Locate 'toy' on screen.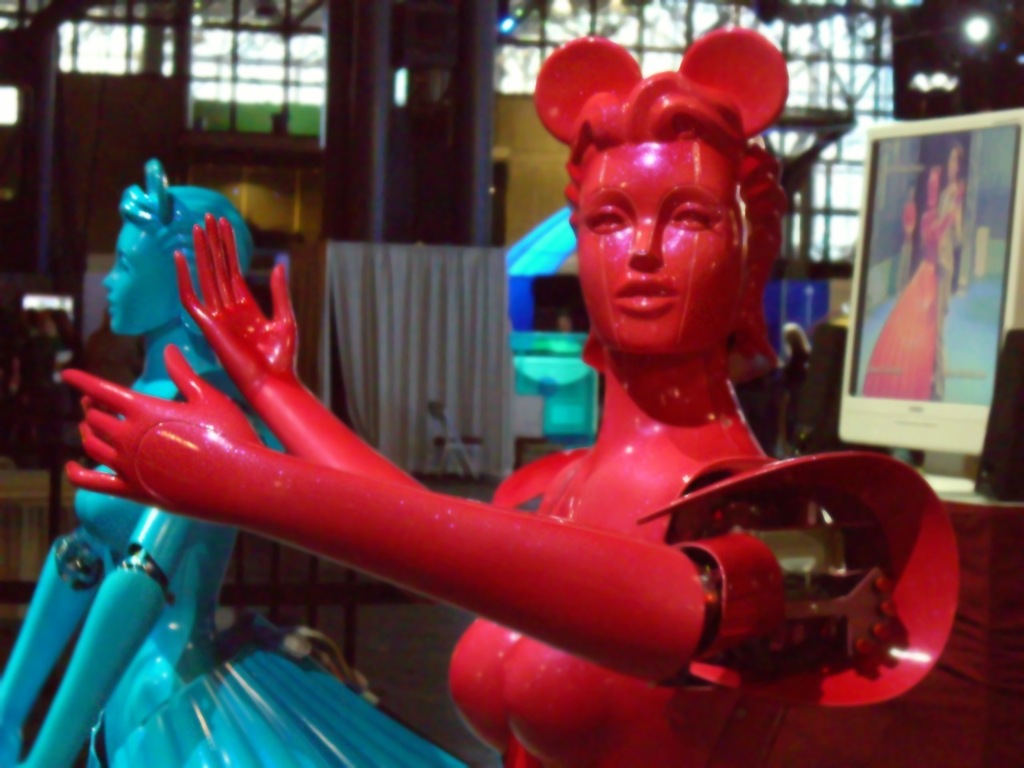
On screen at locate(0, 158, 470, 767).
